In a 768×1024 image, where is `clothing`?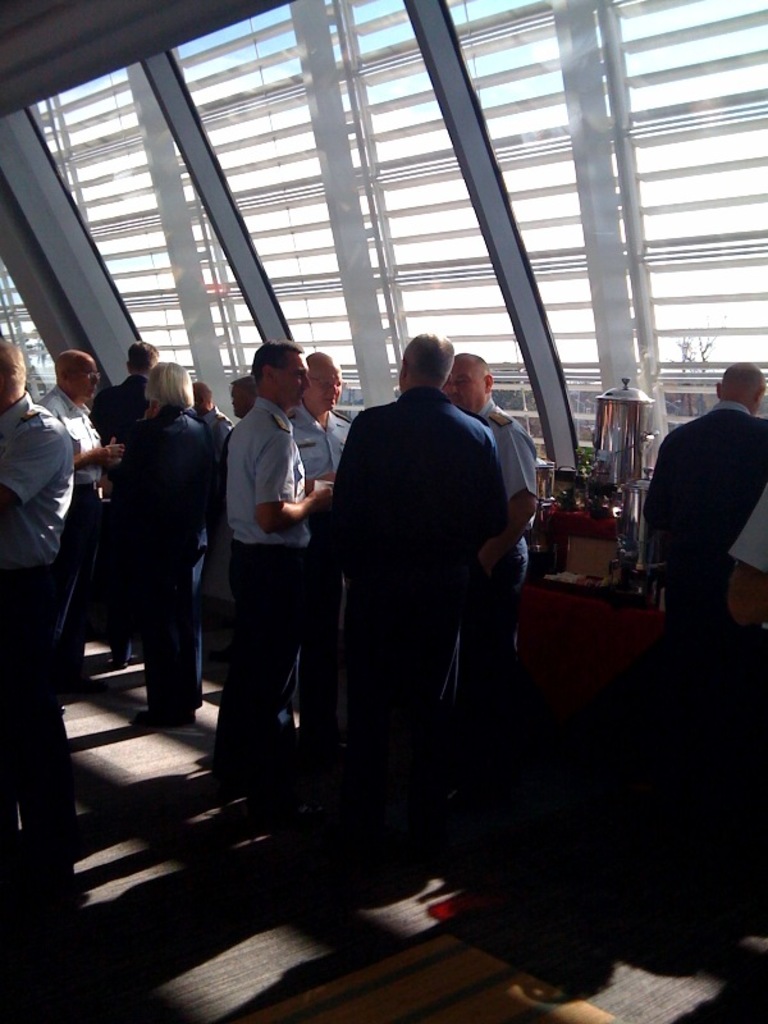
727/498/767/588.
